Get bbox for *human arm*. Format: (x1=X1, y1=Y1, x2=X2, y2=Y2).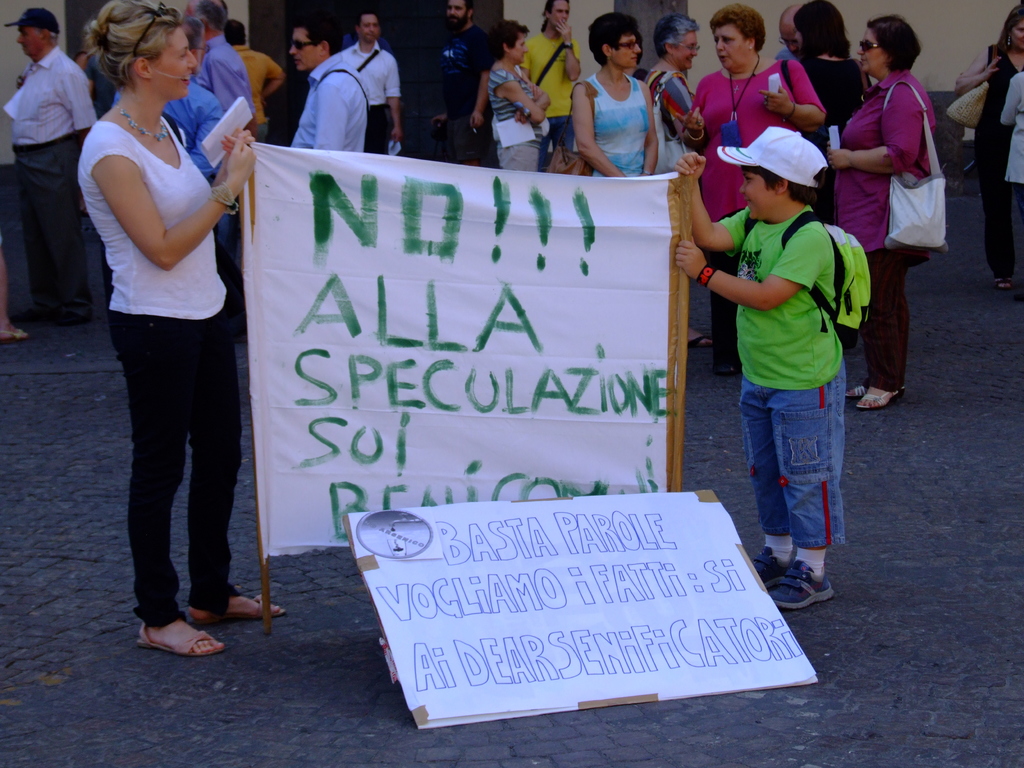
(x1=188, y1=95, x2=223, y2=180).
